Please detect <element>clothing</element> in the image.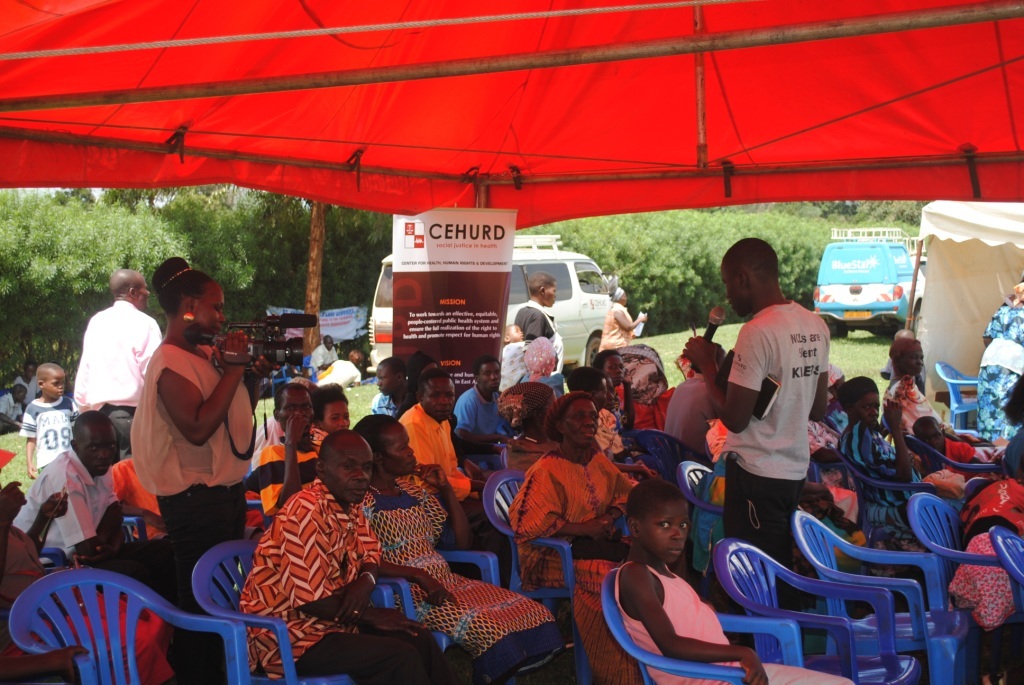
669,374,714,453.
